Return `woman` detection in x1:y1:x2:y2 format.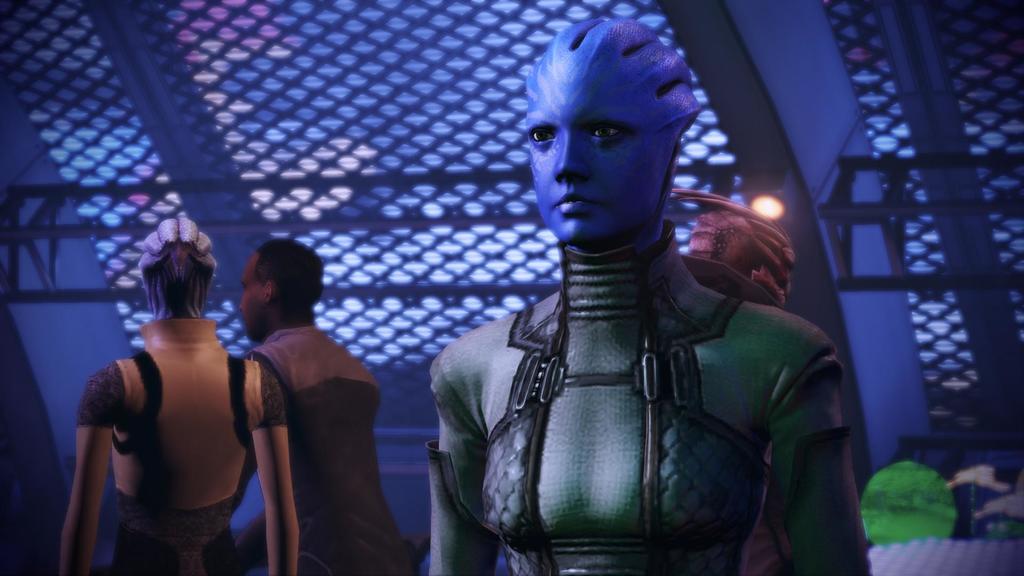
57:240:292:561.
